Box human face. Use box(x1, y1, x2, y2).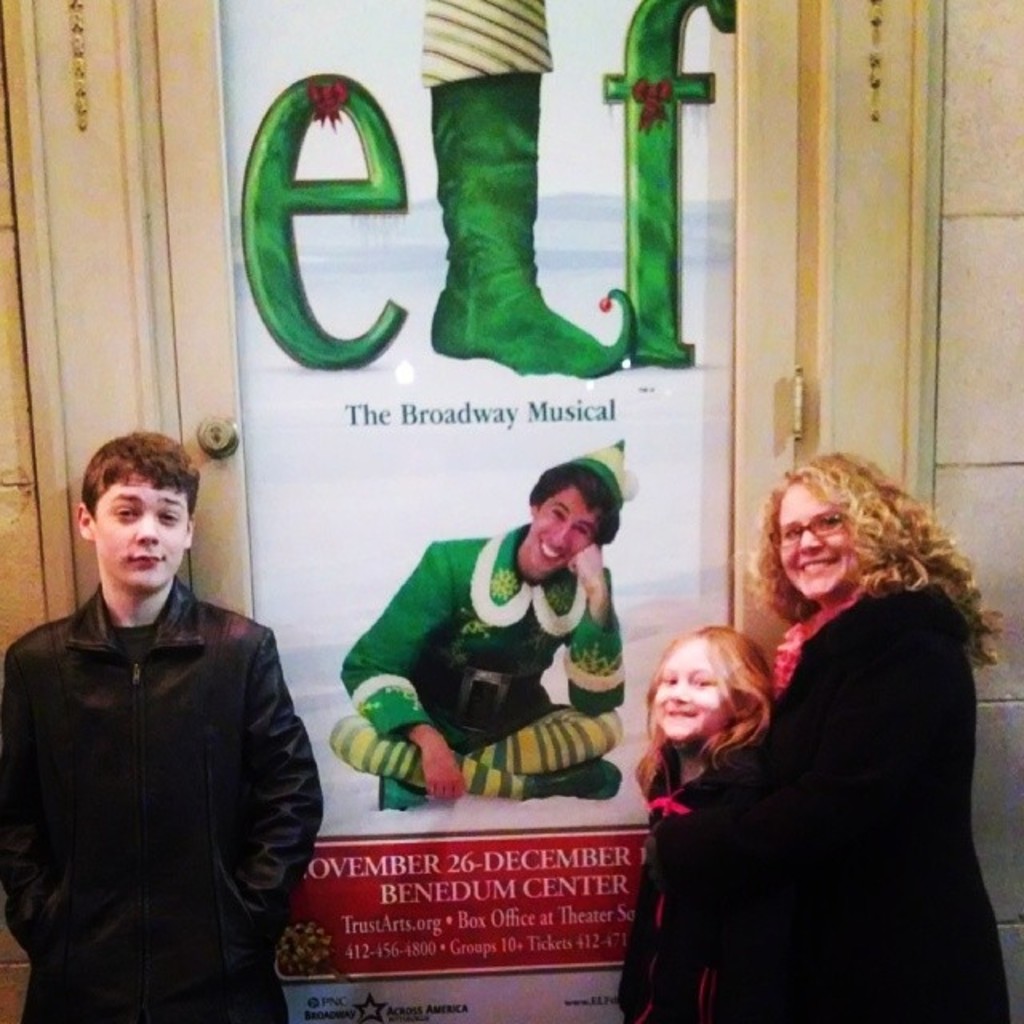
box(523, 482, 600, 576).
